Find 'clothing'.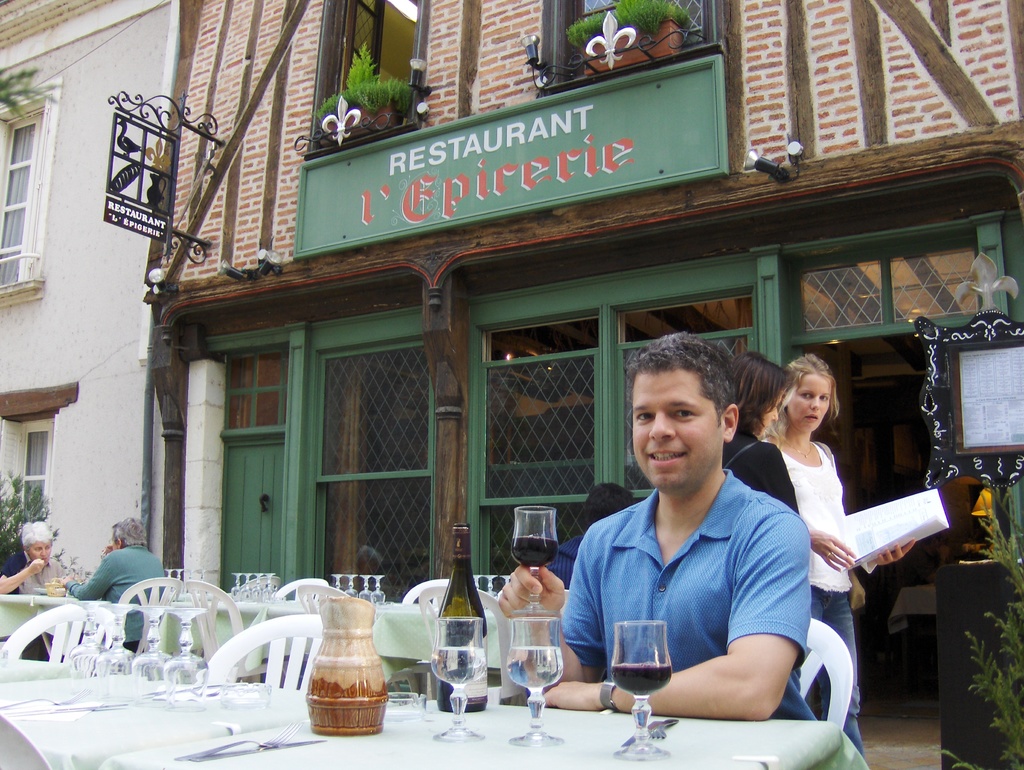
select_region(761, 439, 864, 757).
